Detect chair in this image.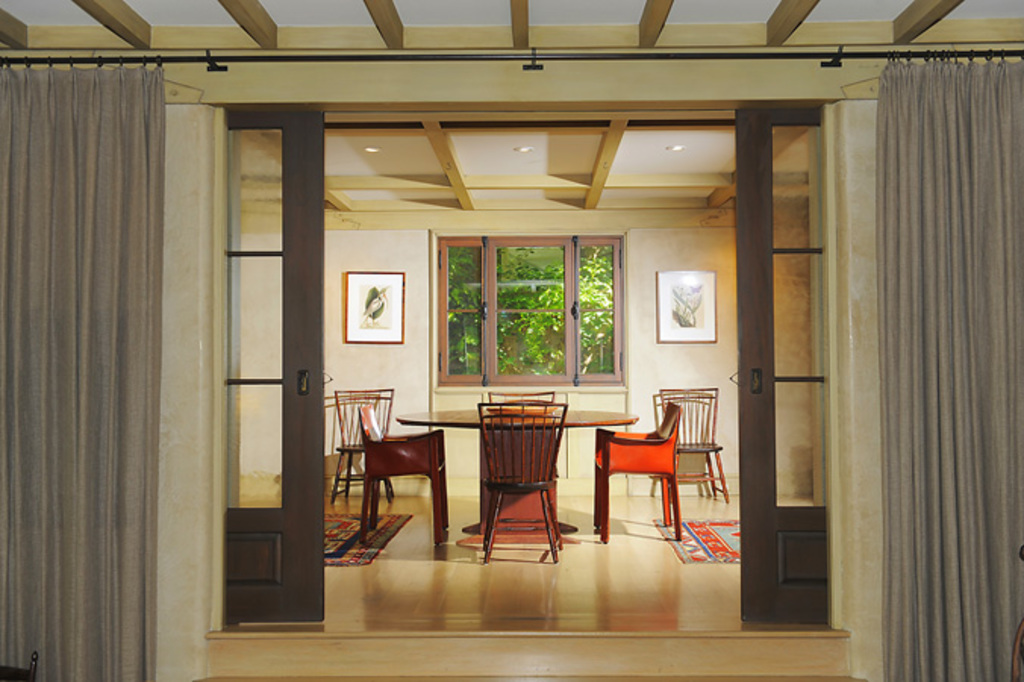
Detection: box=[467, 393, 583, 562].
